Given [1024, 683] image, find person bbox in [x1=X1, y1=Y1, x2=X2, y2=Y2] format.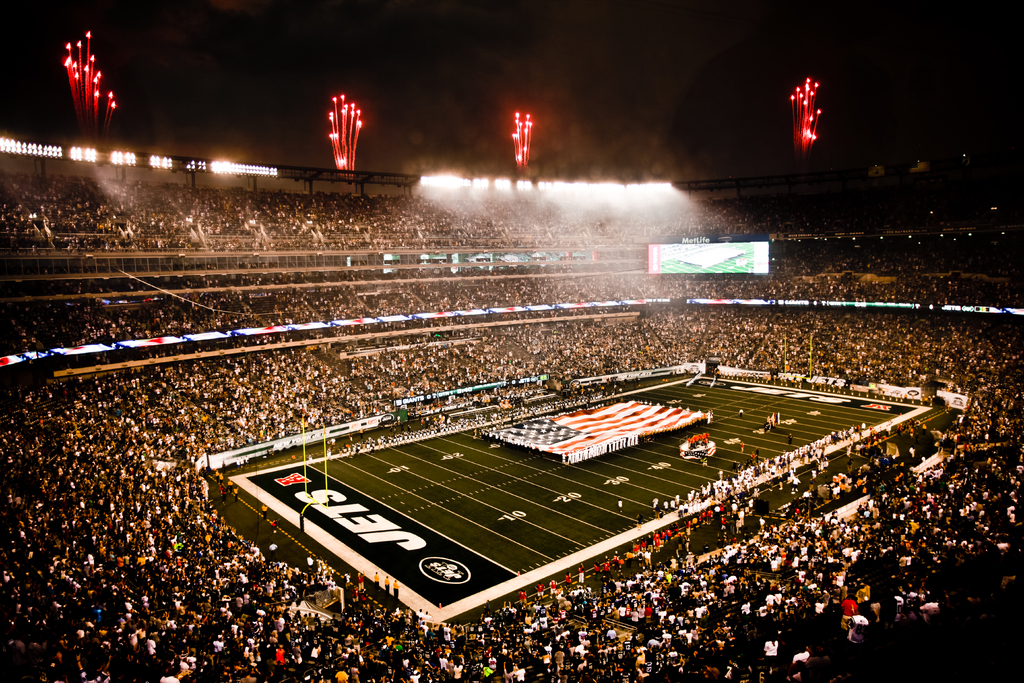
[x1=0, y1=276, x2=1023, y2=365].
